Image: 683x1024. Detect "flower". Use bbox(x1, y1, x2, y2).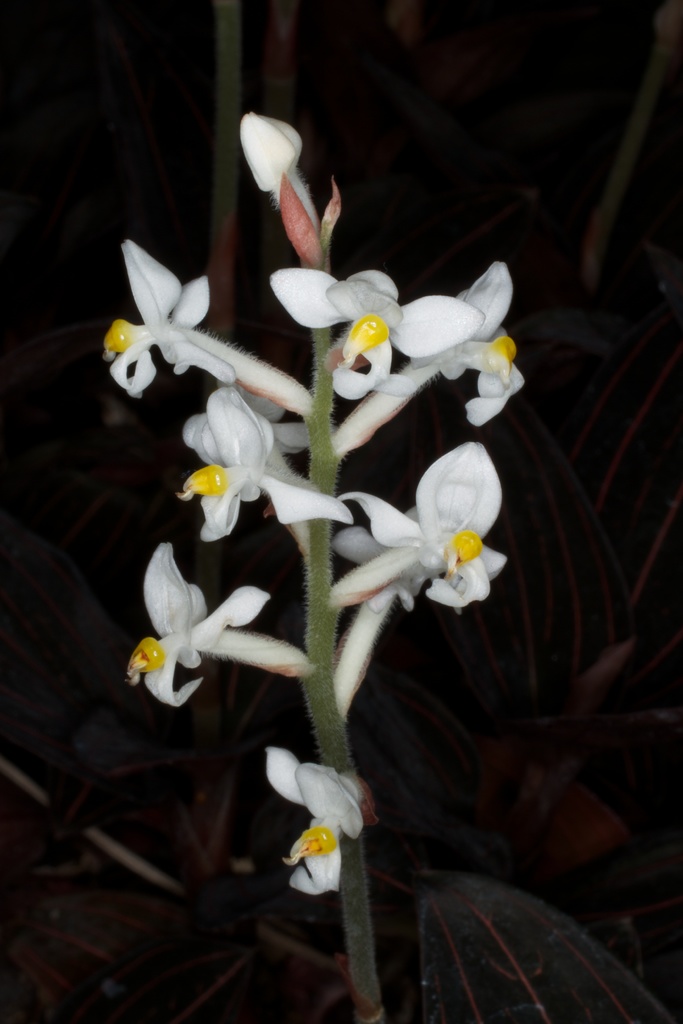
bbox(327, 436, 508, 717).
